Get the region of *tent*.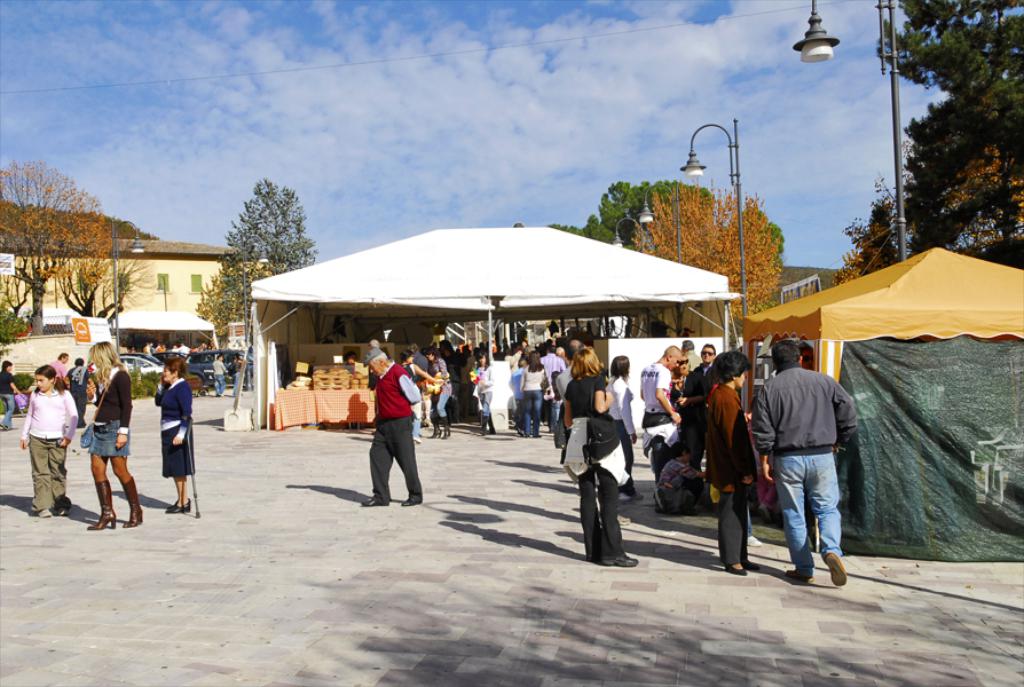
[730, 242, 1023, 556].
